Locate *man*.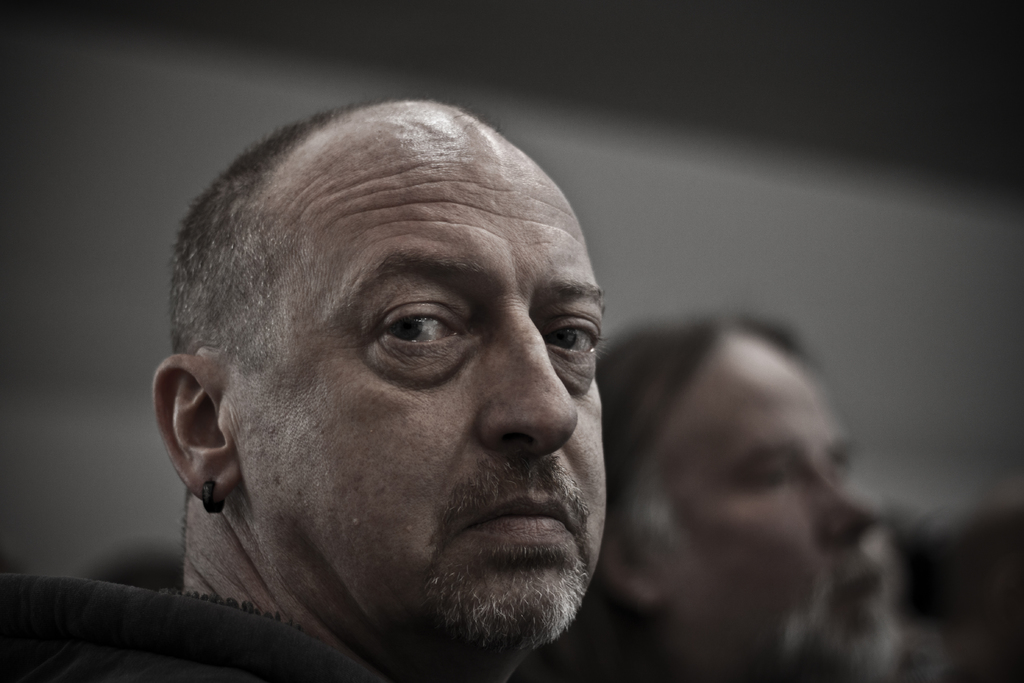
Bounding box: crop(594, 320, 900, 682).
